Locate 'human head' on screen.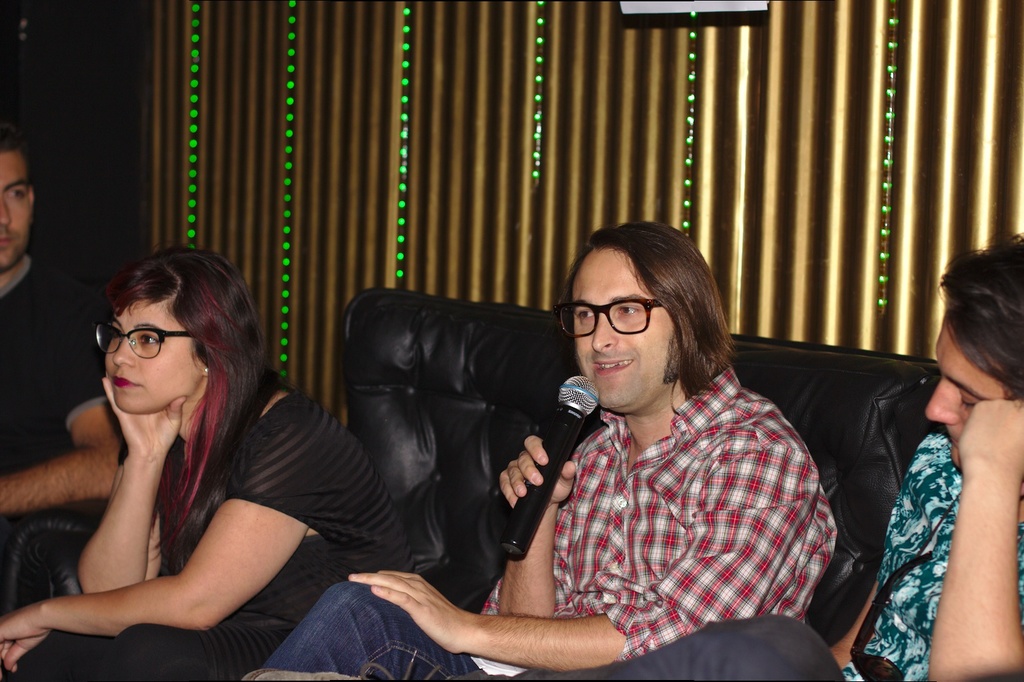
On screen at <region>568, 221, 723, 416</region>.
